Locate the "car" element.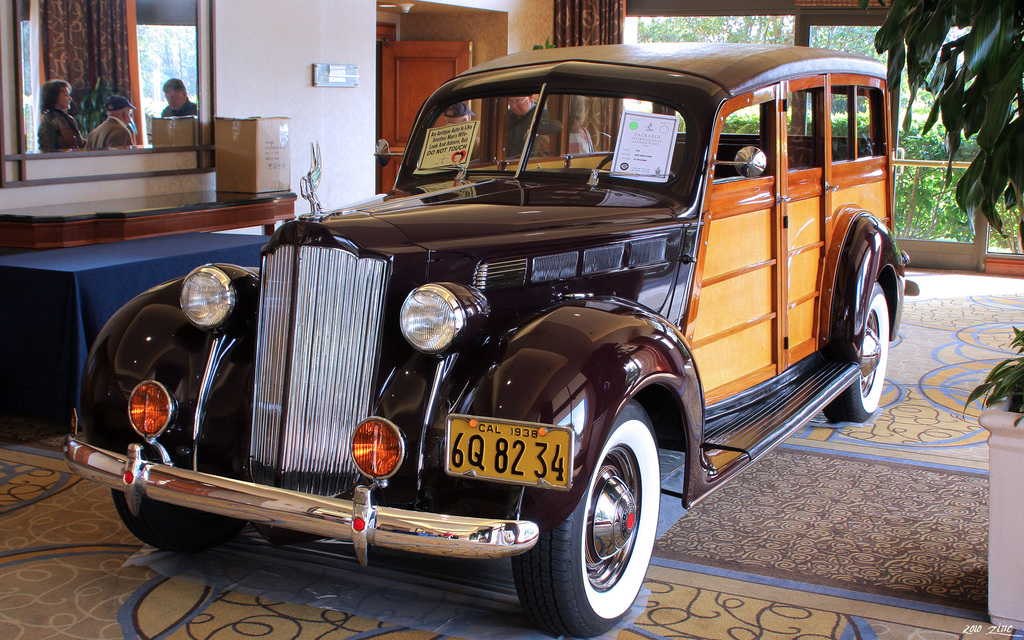
Element bbox: bbox=[64, 44, 915, 639].
